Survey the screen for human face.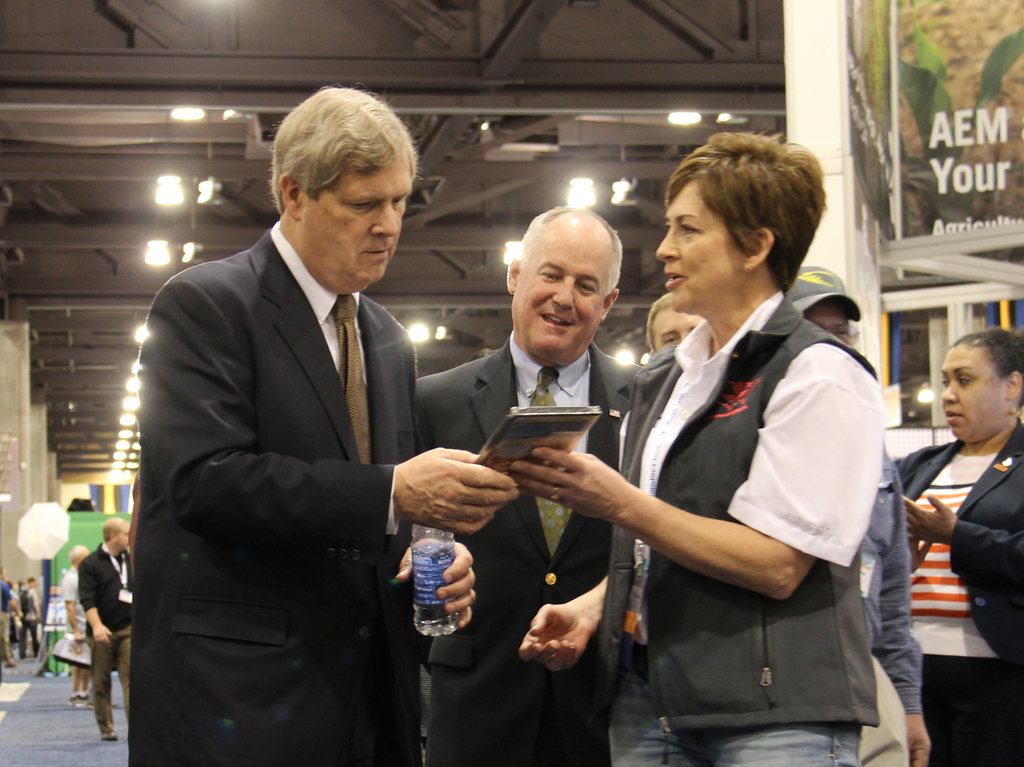
Survey found: {"x1": 113, "y1": 522, "x2": 131, "y2": 548}.
